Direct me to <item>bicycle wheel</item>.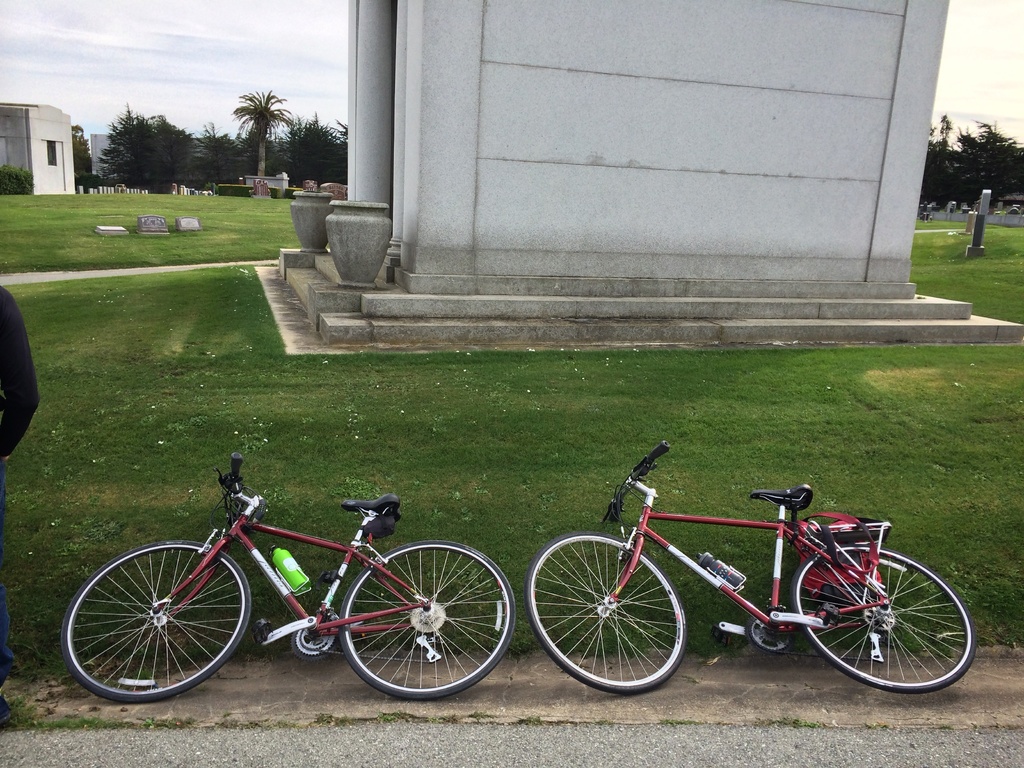
Direction: crop(523, 531, 694, 692).
